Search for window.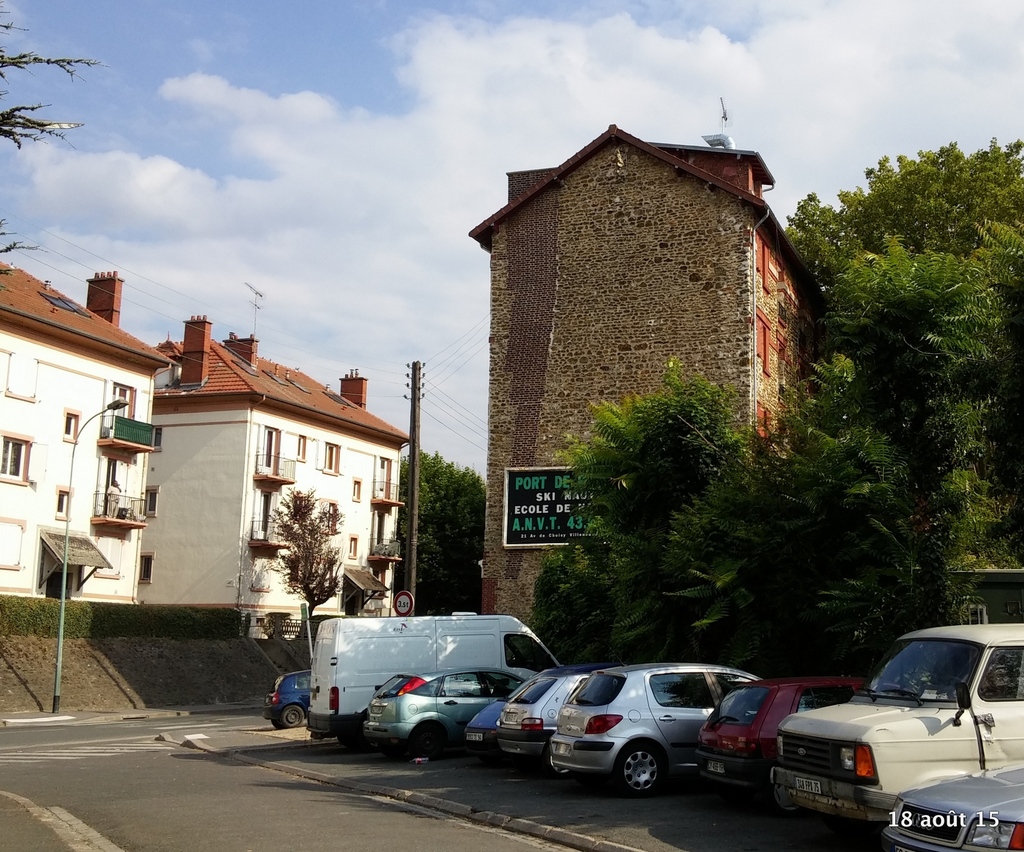
Found at bbox=[977, 645, 1023, 704].
